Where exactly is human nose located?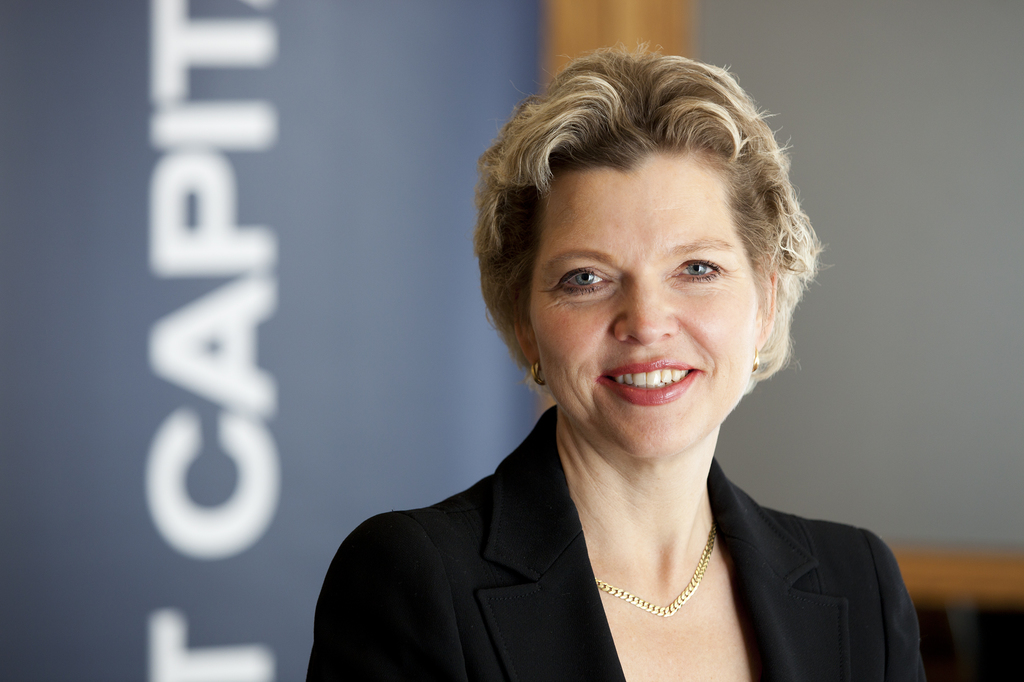
Its bounding box is bbox=[614, 278, 678, 340].
